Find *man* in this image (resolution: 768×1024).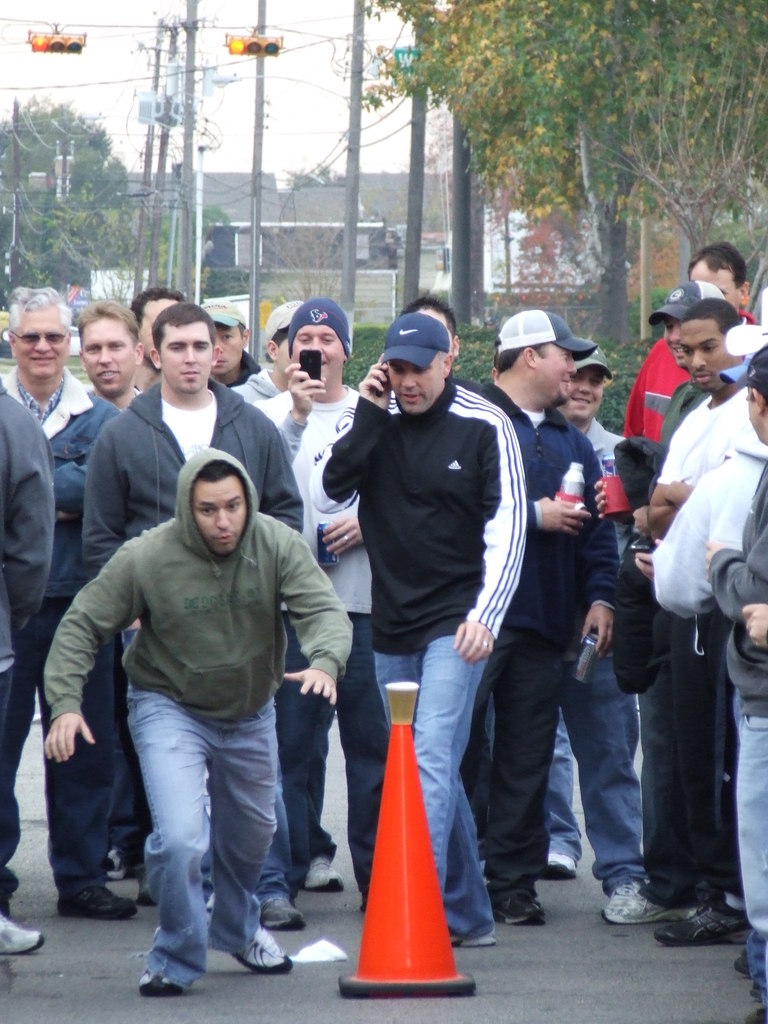
BBox(77, 304, 299, 928).
